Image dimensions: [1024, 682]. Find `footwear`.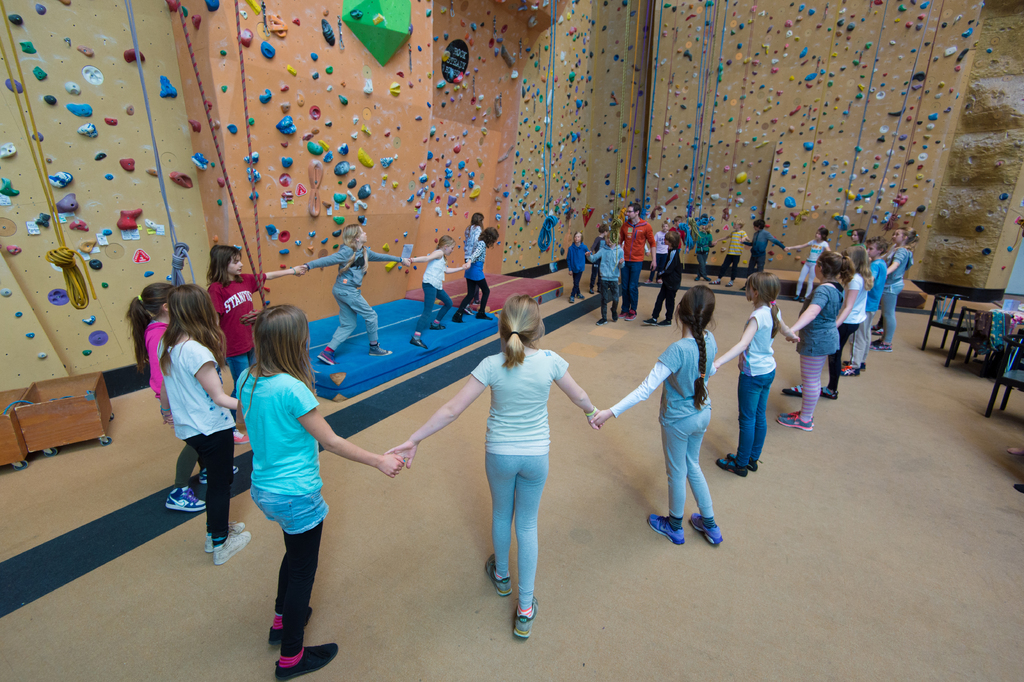
crop(456, 310, 464, 322).
